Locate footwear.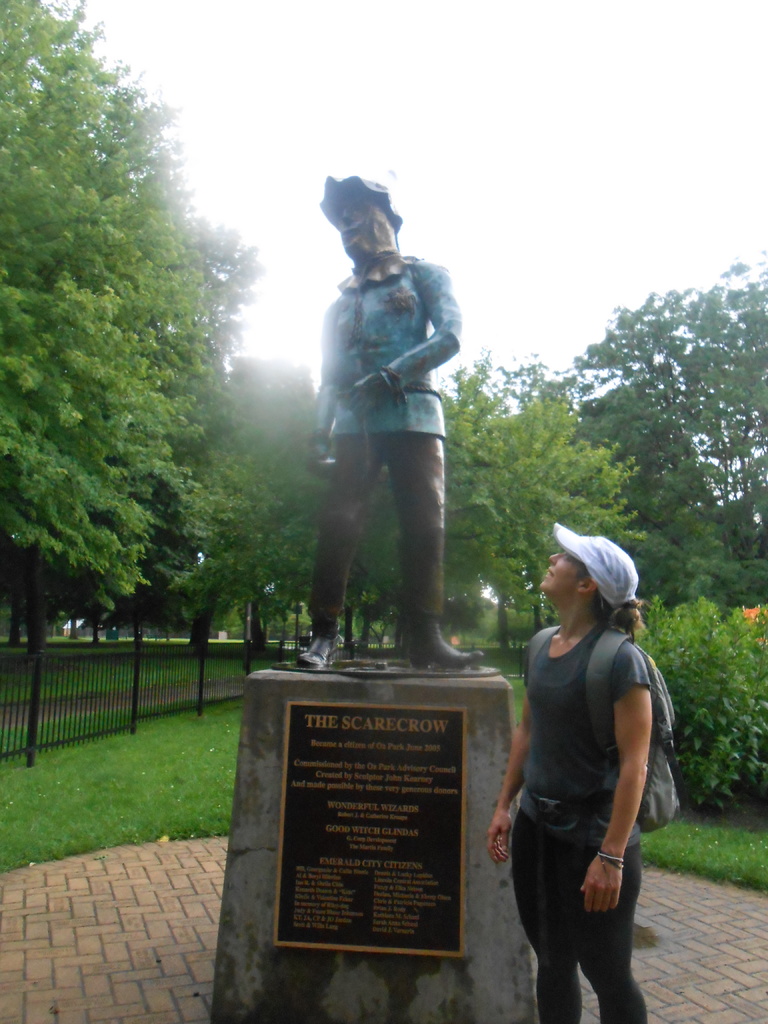
Bounding box: l=404, t=618, r=484, b=670.
